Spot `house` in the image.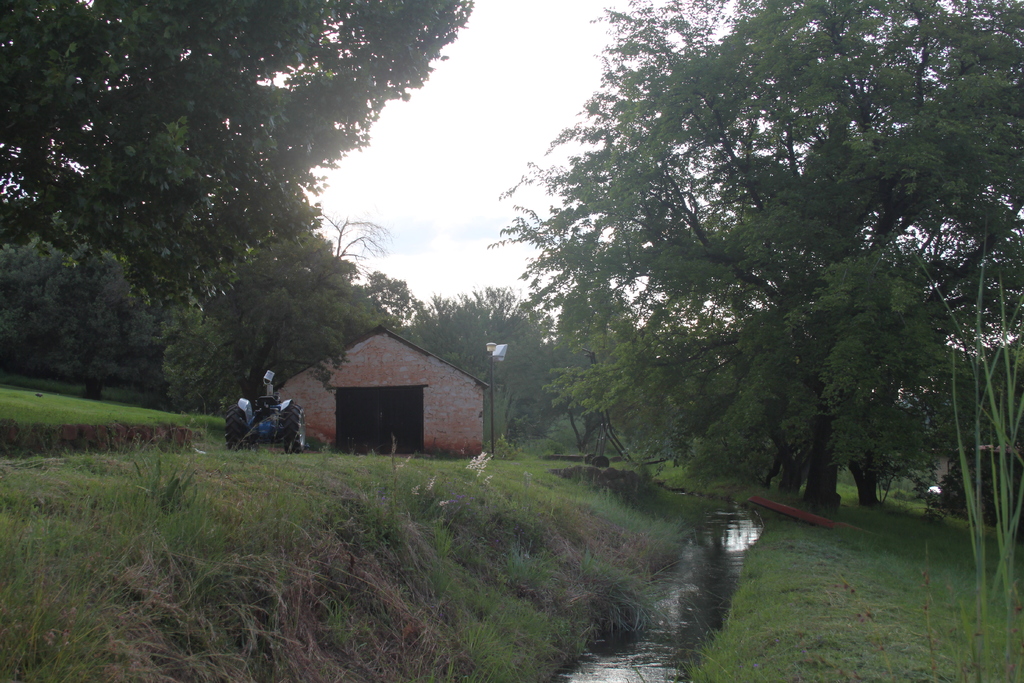
`house` found at x1=295 y1=313 x2=485 y2=469.
